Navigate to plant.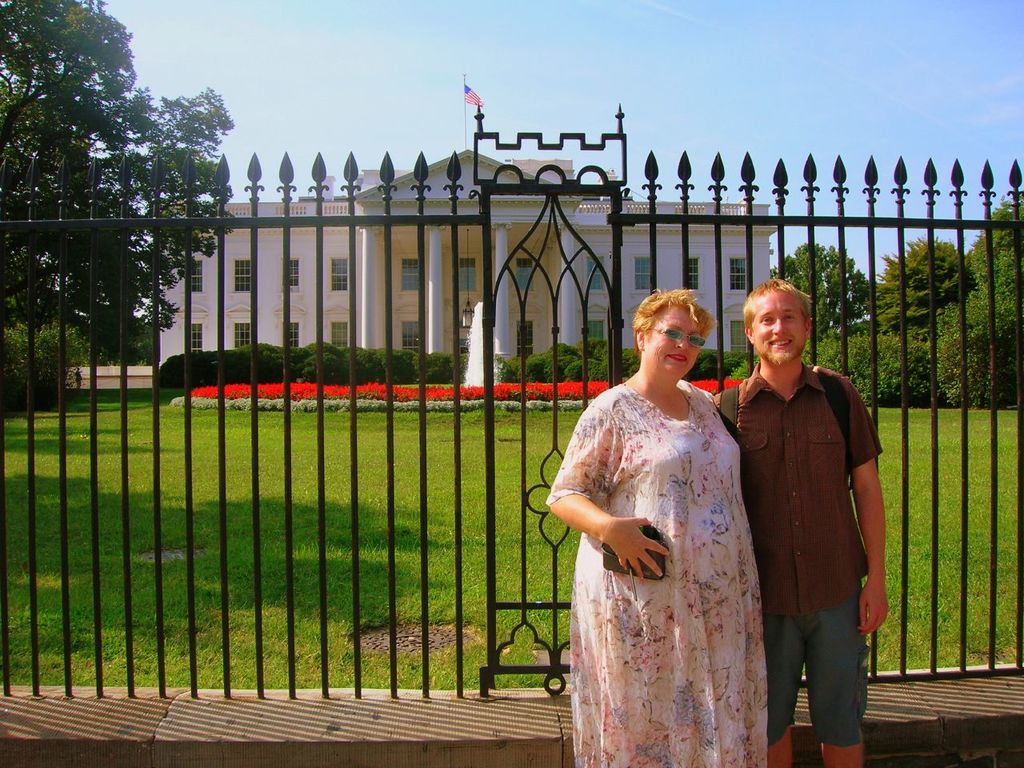
Navigation target: select_region(497, 345, 594, 385).
